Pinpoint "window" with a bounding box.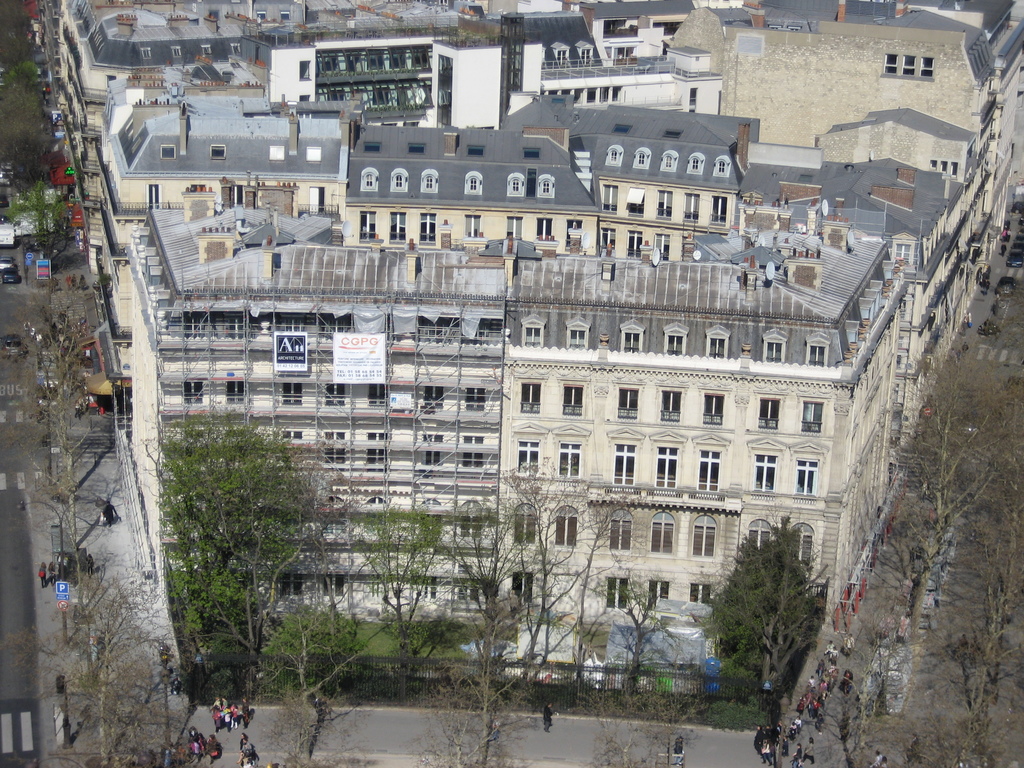
[left=308, top=143, right=321, bottom=159].
